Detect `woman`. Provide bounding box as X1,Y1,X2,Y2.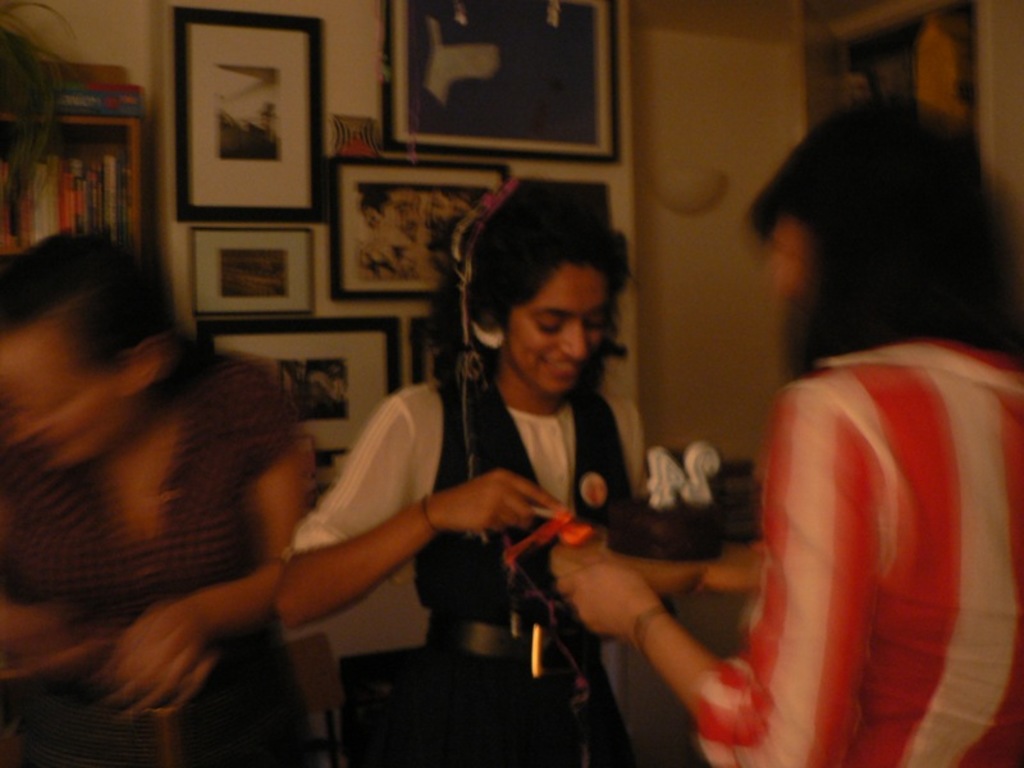
677,102,1023,767.
